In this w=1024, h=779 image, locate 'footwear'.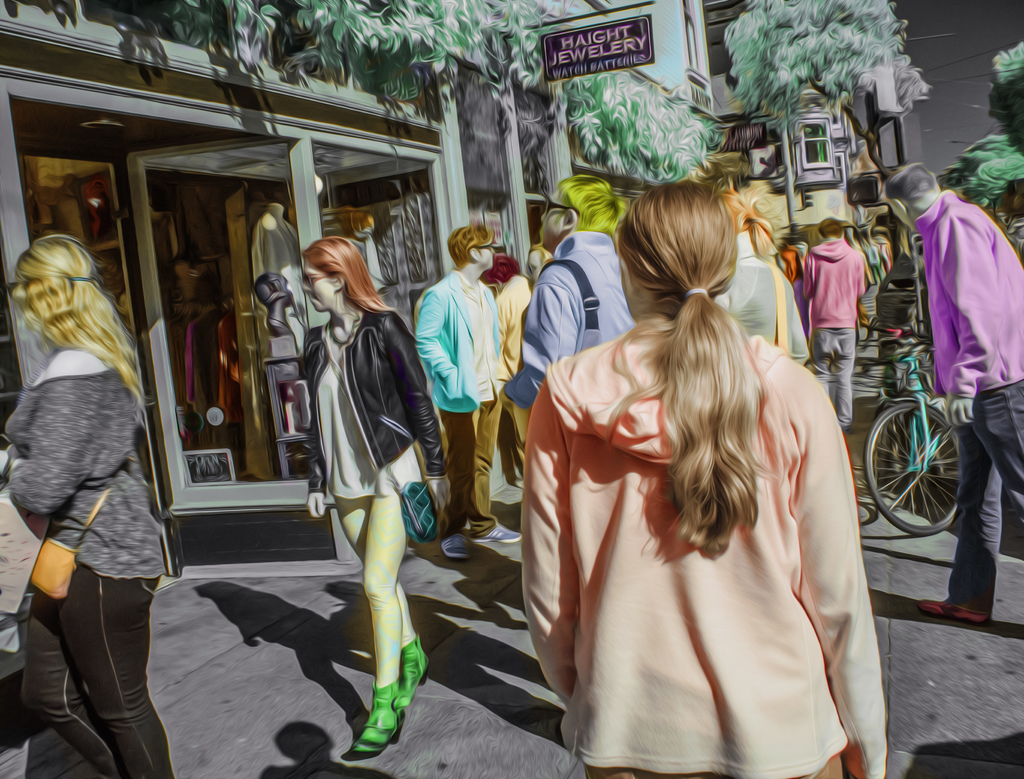
Bounding box: x1=438 y1=534 x2=469 y2=565.
